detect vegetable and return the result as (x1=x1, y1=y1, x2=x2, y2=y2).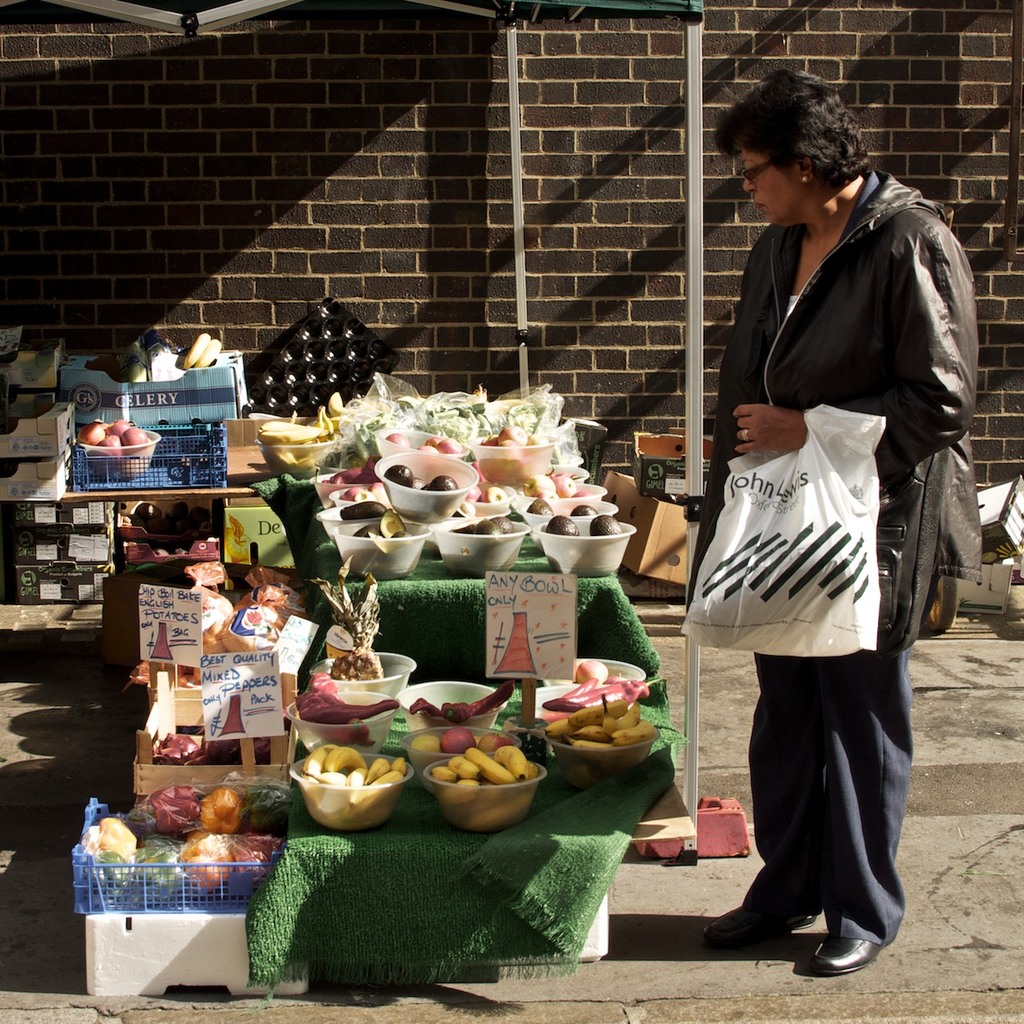
(x1=338, y1=504, x2=382, y2=518).
